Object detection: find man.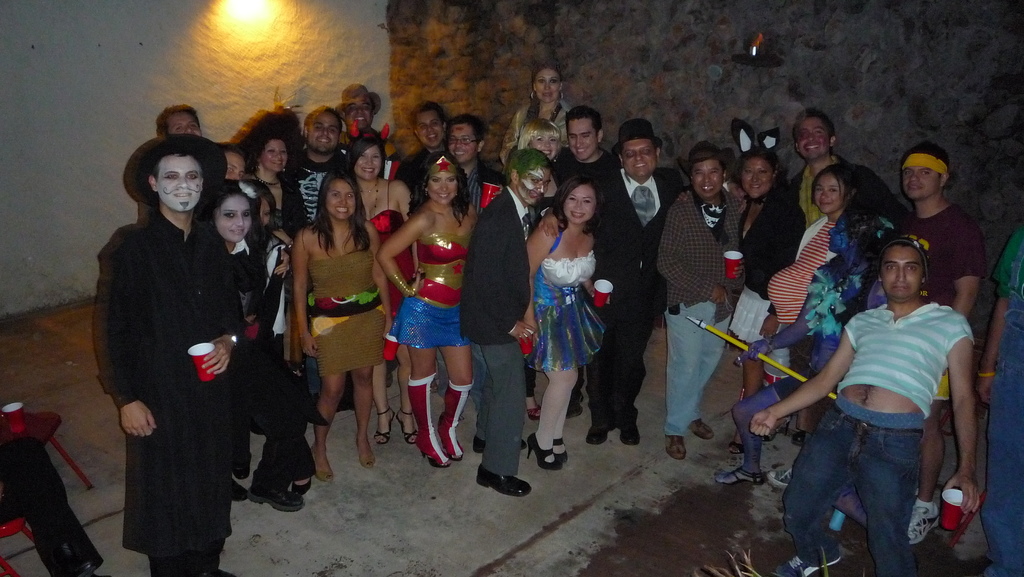
[440,113,509,211].
